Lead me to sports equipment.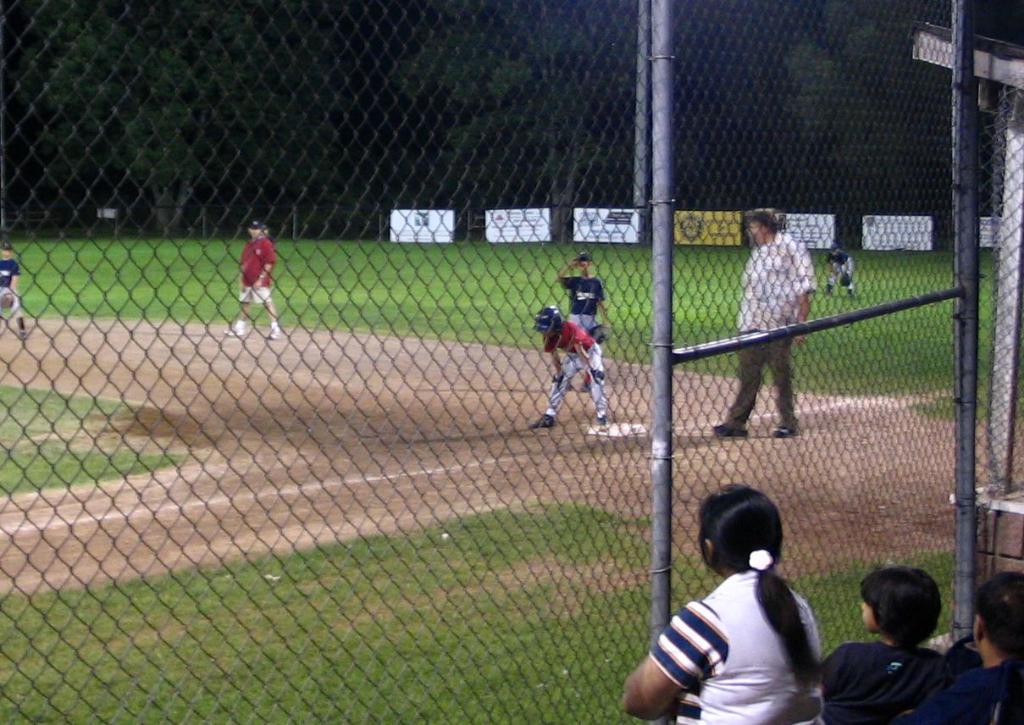
Lead to region(551, 371, 562, 385).
